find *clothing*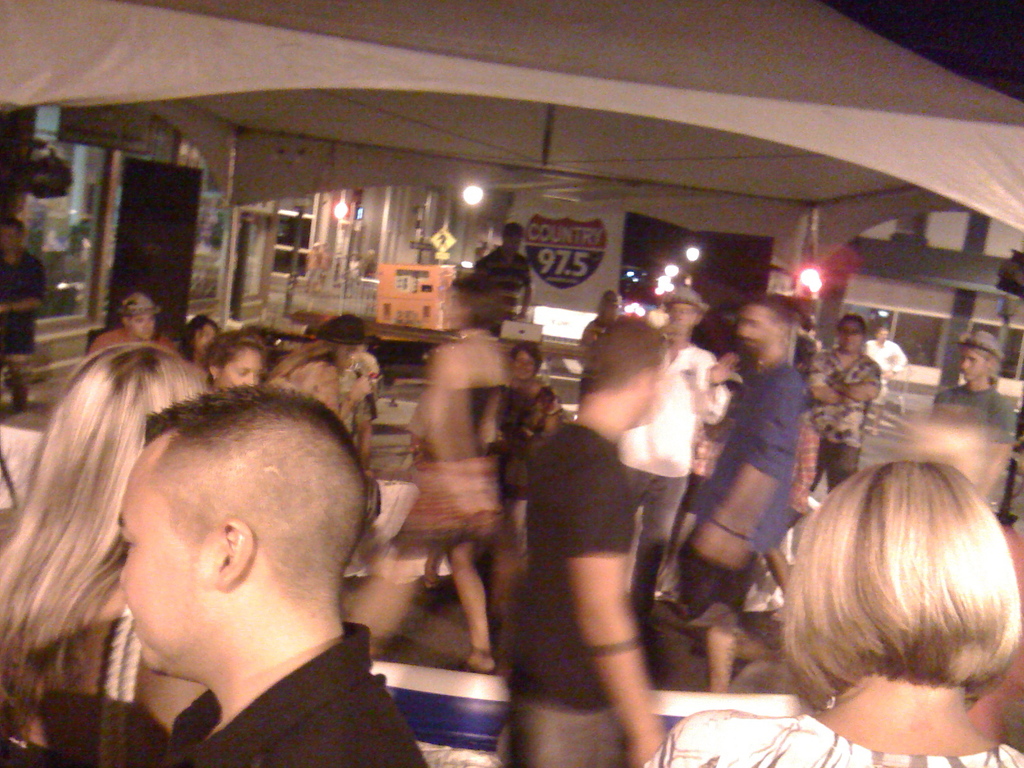
(806,346,881,444)
